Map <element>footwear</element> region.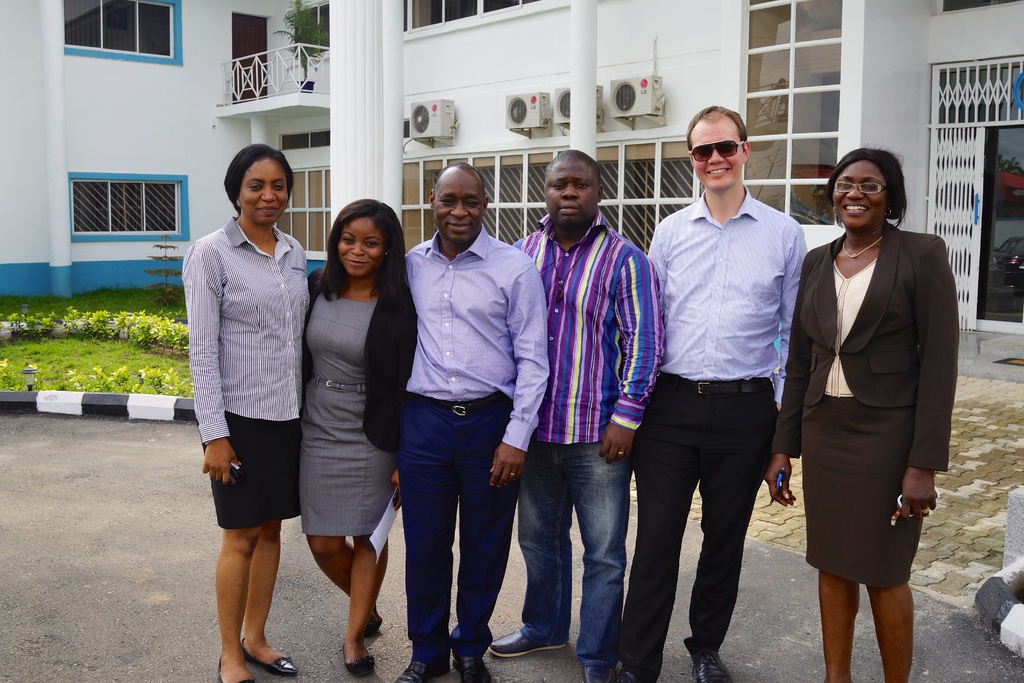
Mapped to [220, 659, 253, 682].
